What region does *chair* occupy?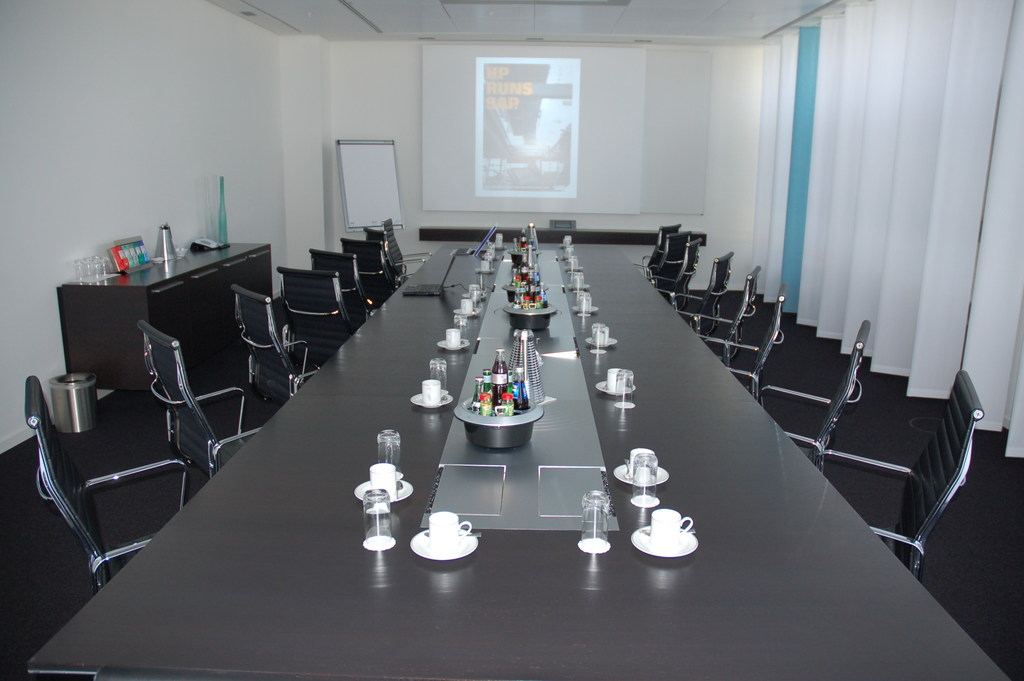
<box>815,368,985,579</box>.
